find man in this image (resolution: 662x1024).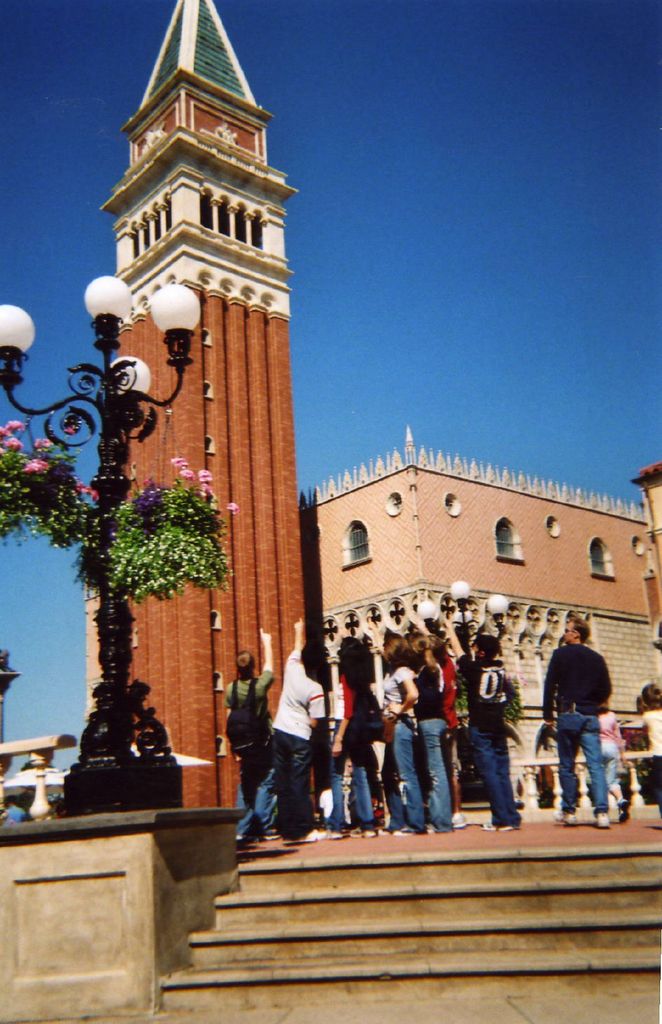
548 616 634 829.
